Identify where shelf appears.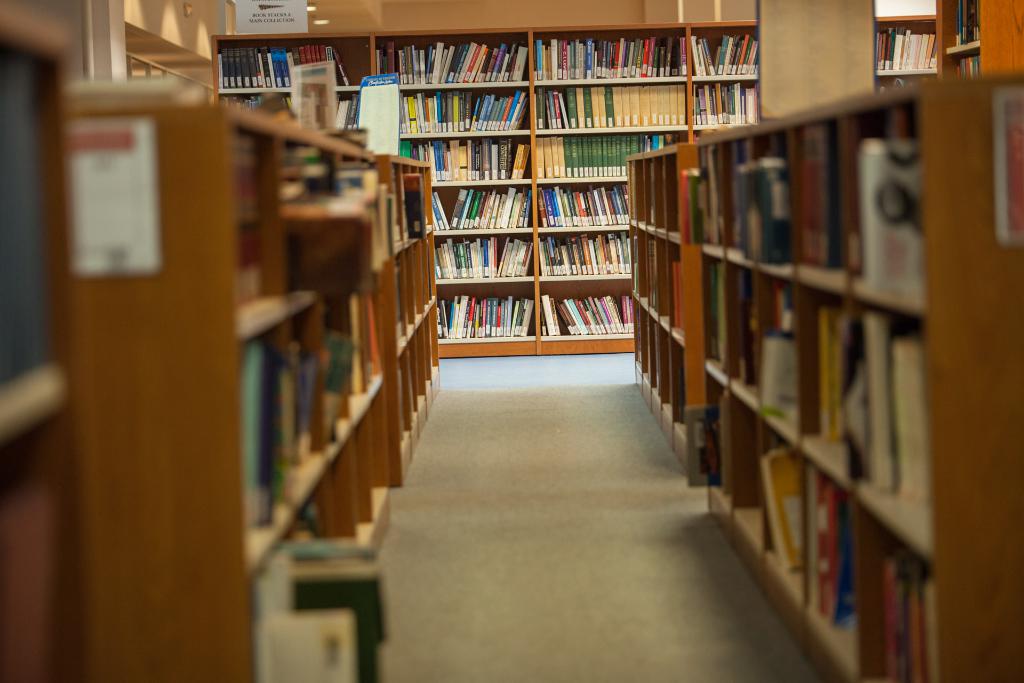
Appears at pyautogui.locateOnScreen(207, 21, 756, 358).
